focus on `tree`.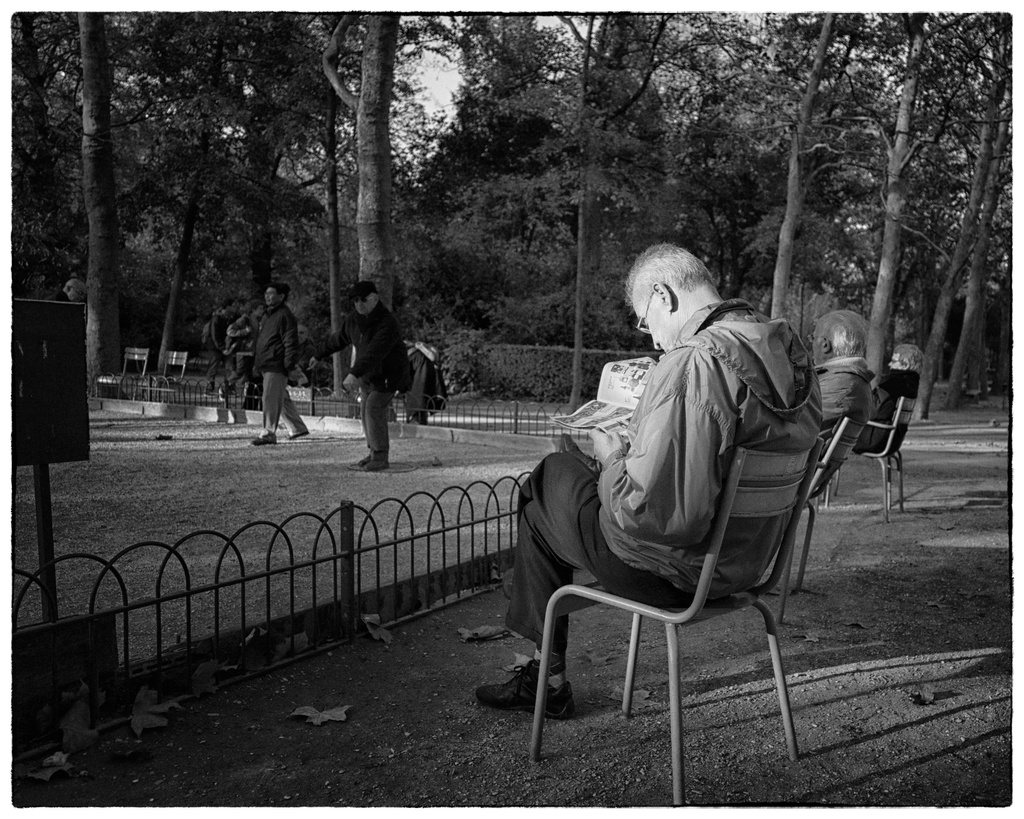
Focused at bbox=[497, 11, 669, 417].
